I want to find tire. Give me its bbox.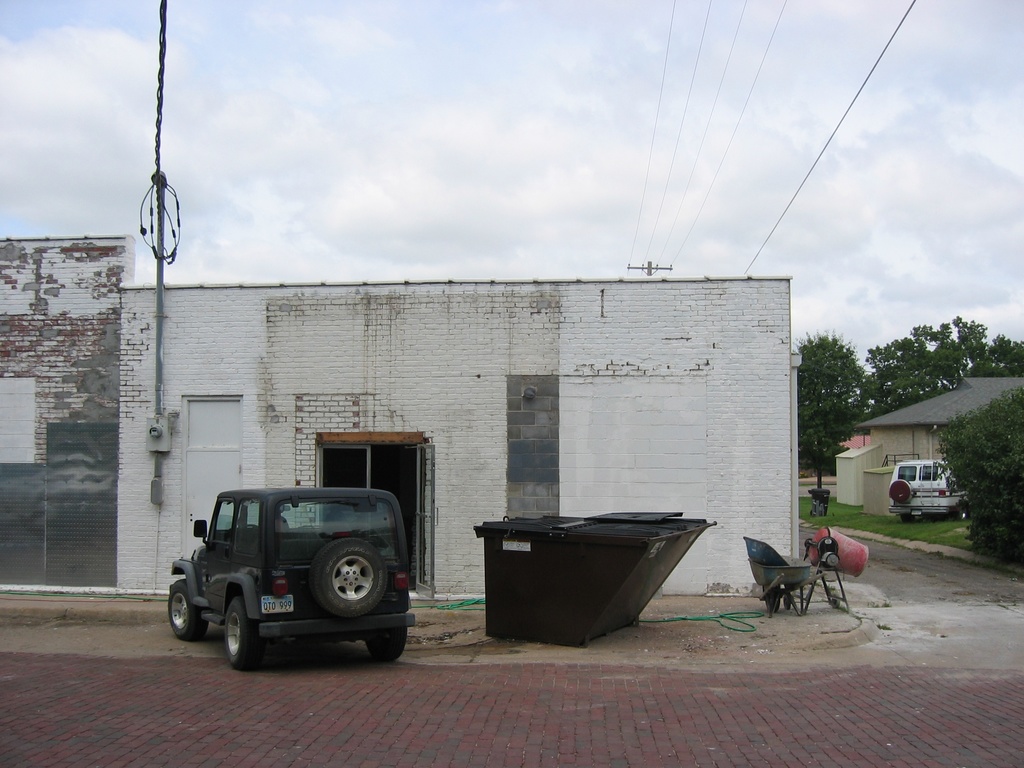
crop(166, 582, 212, 641).
